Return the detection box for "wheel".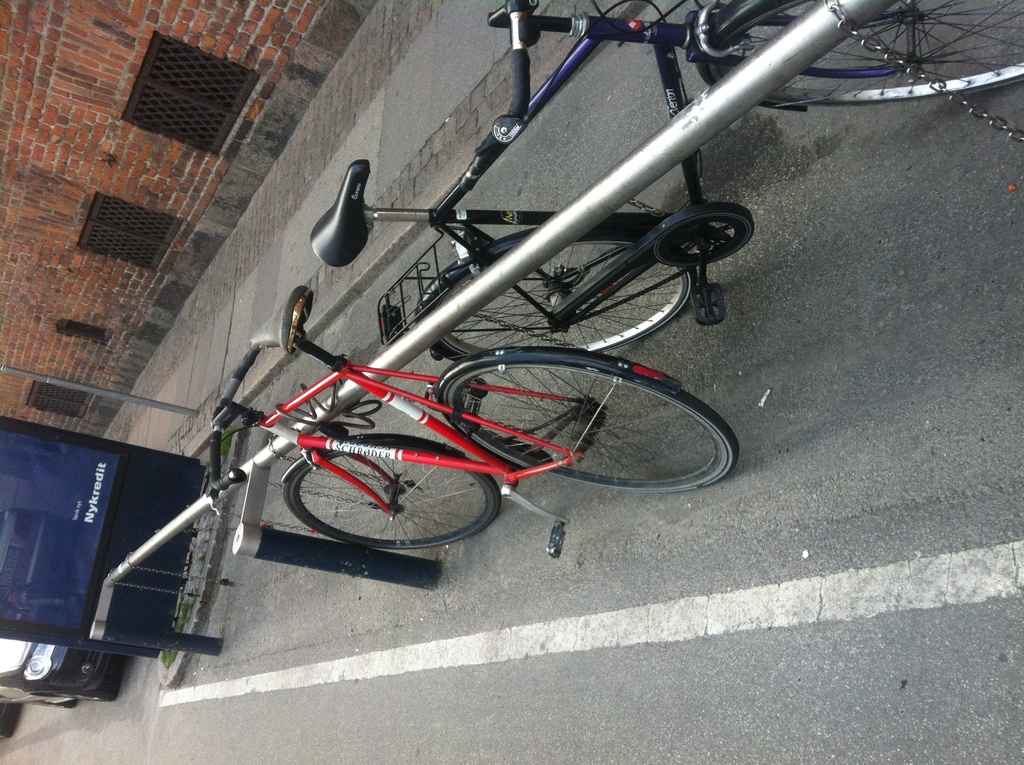
[left=282, top=458, right=501, bottom=547].
